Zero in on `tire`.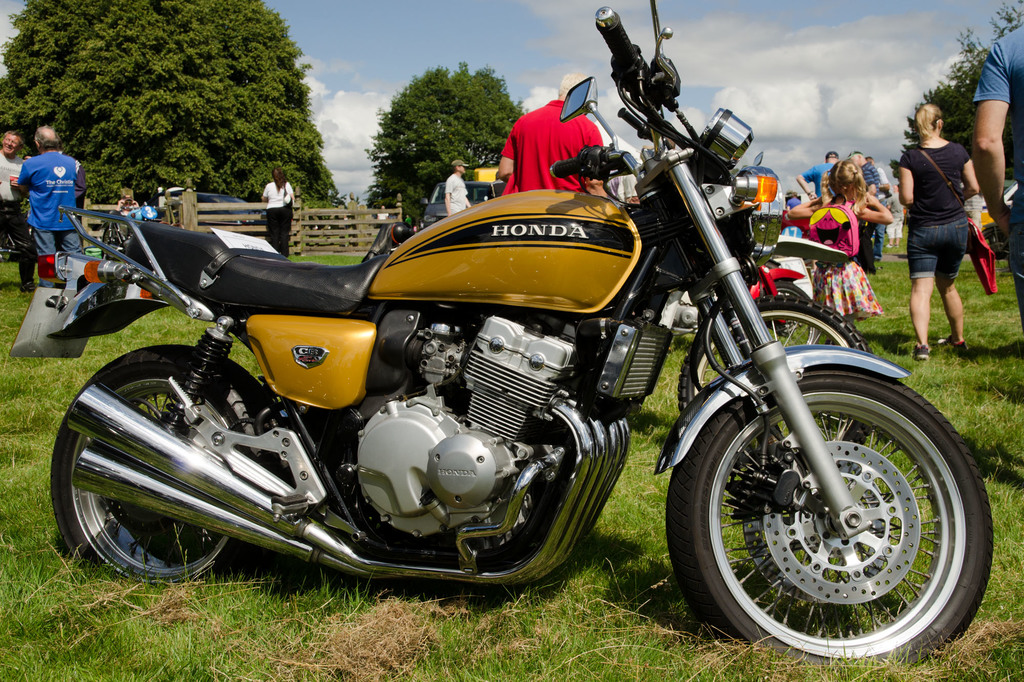
Zeroed in: region(49, 345, 282, 587).
